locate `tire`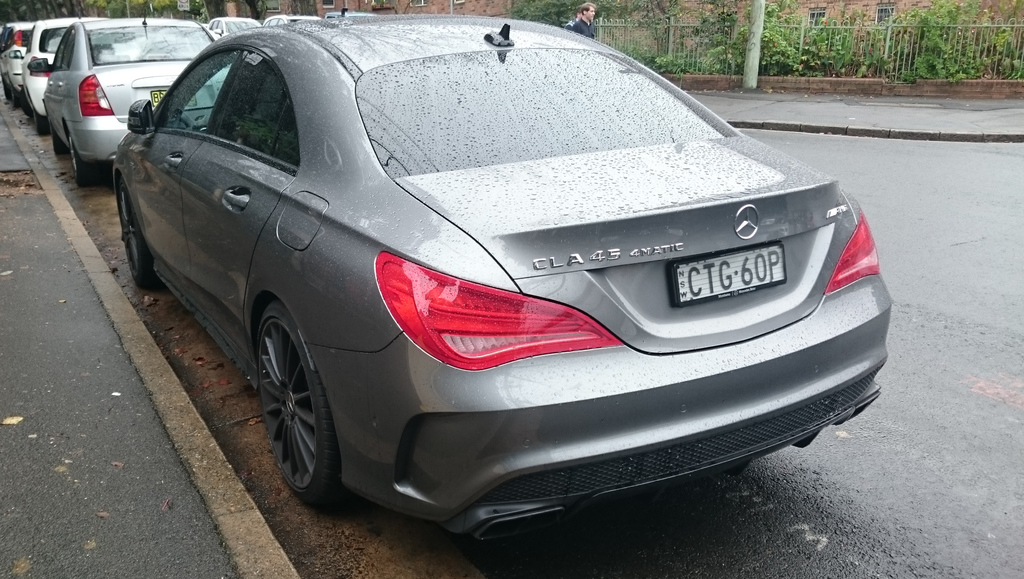
<region>17, 91, 29, 115</region>
